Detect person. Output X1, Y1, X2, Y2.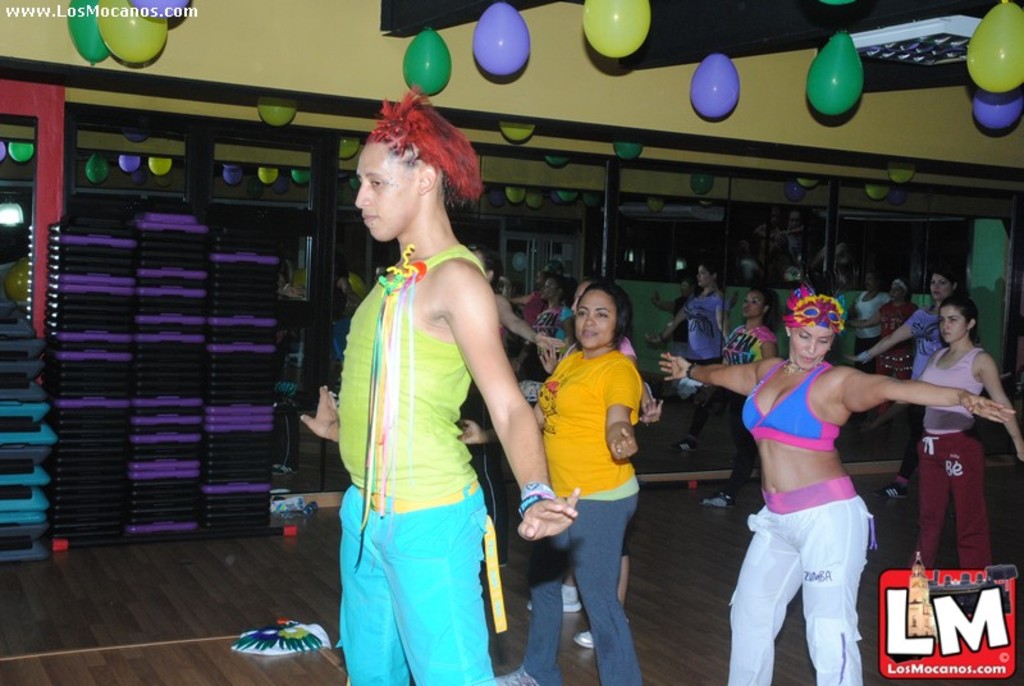
301, 86, 572, 685.
